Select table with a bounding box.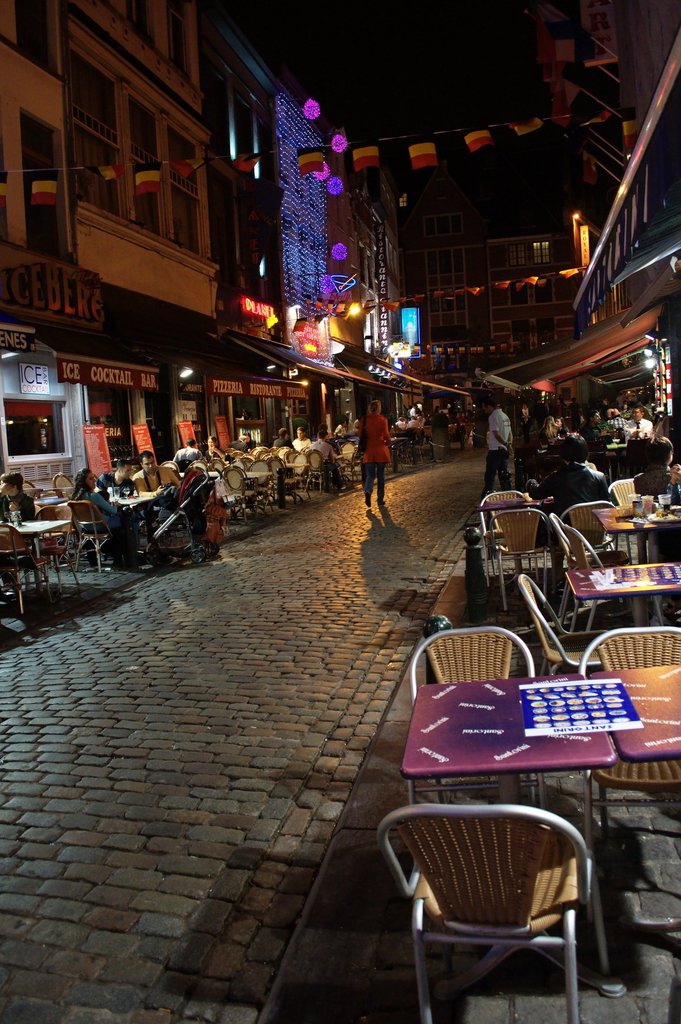
Rect(405, 675, 619, 849).
